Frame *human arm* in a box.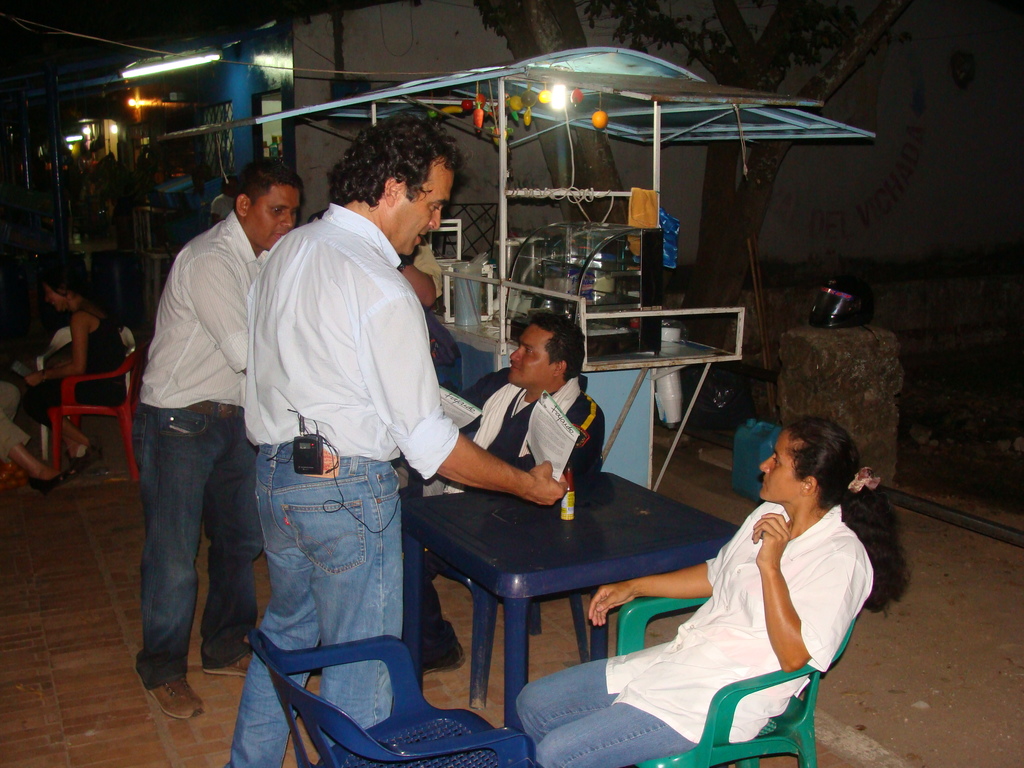
region(361, 293, 569, 508).
